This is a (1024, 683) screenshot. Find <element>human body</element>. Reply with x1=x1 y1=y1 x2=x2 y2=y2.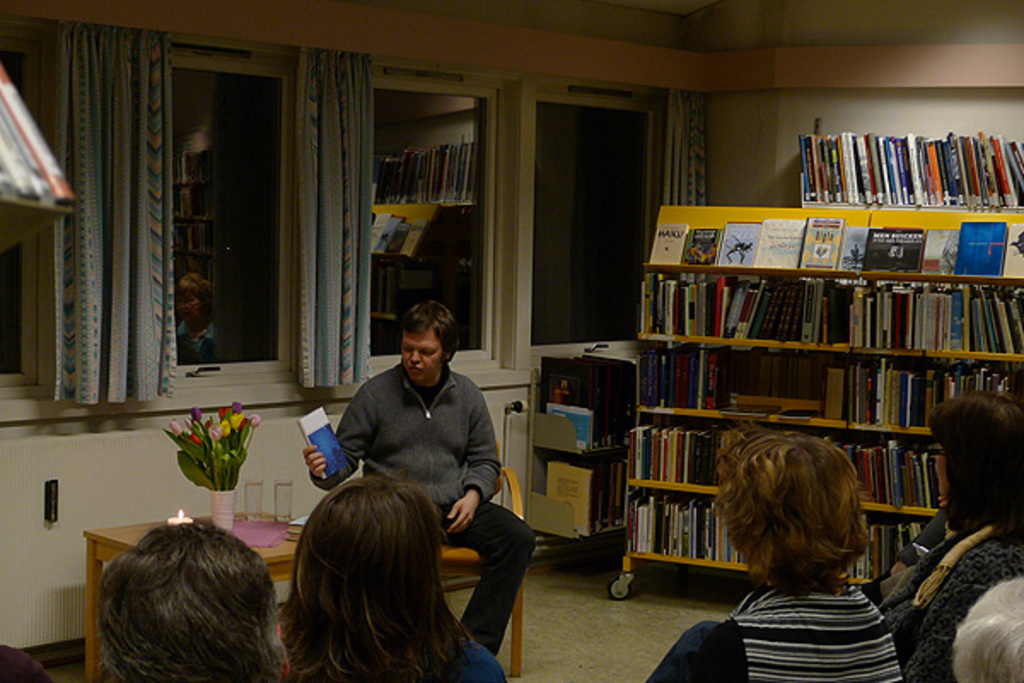
x1=640 y1=581 x2=908 y2=681.
